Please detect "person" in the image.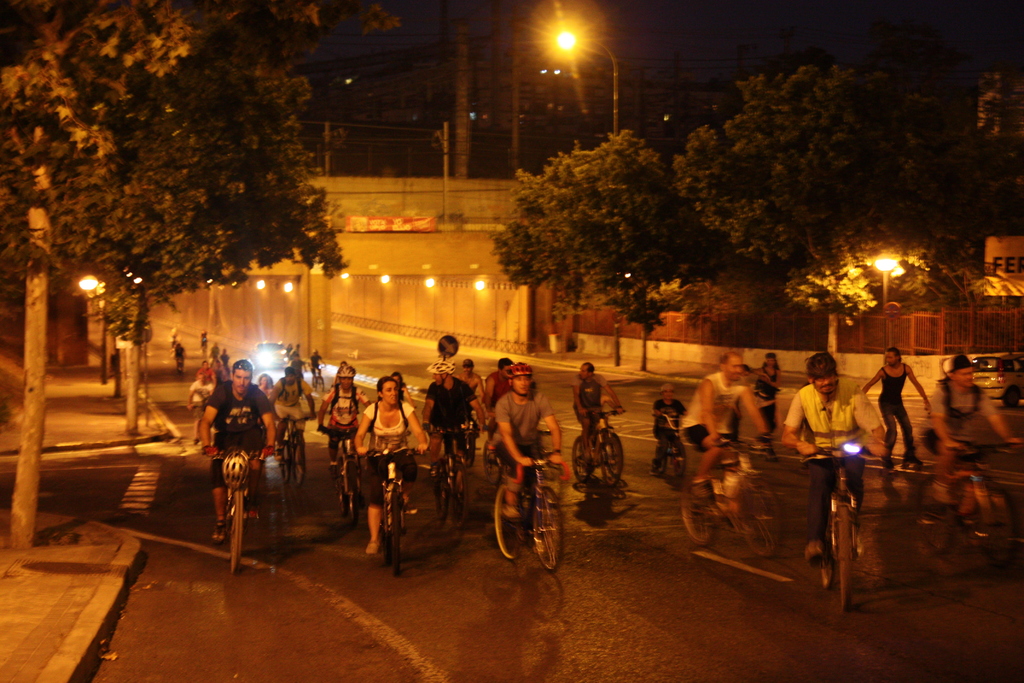
[x1=862, y1=349, x2=931, y2=470].
